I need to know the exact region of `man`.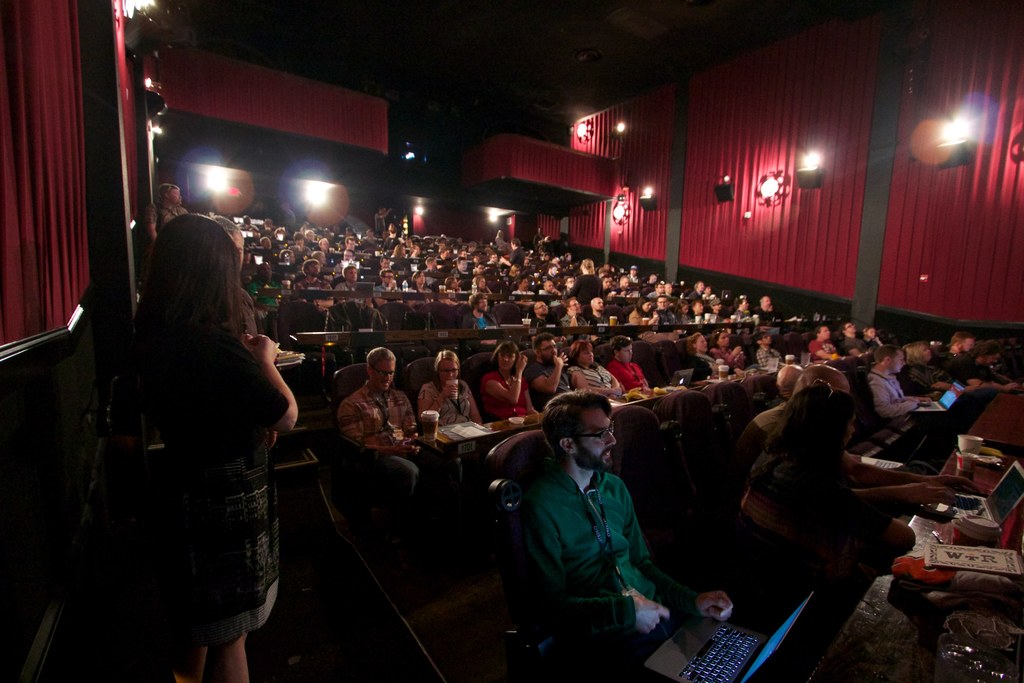
Region: BBox(946, 337, 1021, 393).
